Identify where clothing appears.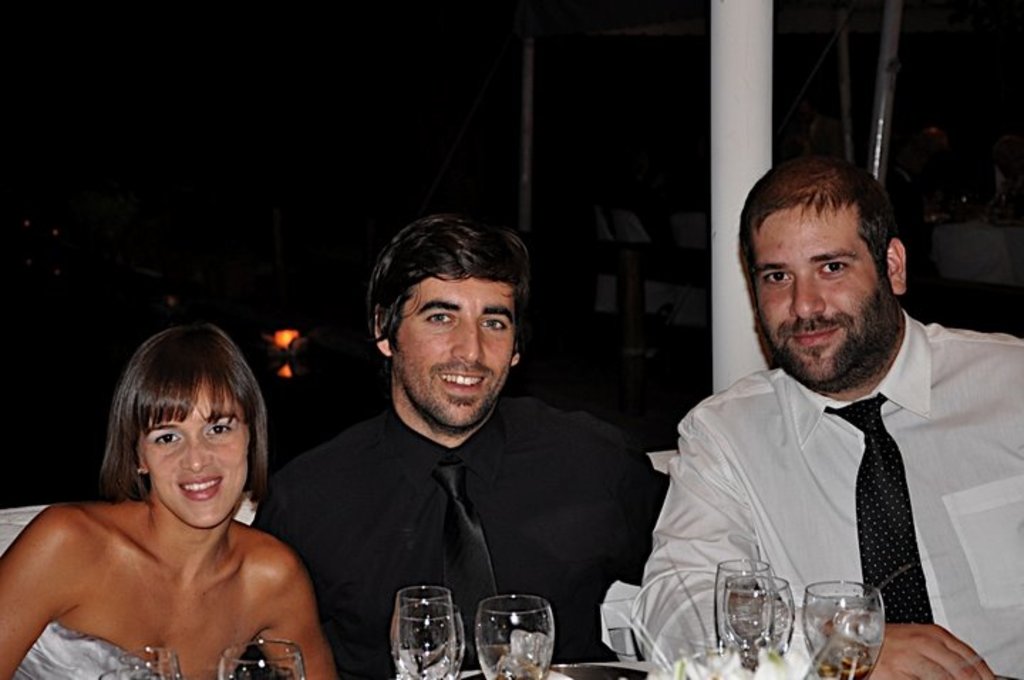
Appears at crop(9, 620, 174, 679).
